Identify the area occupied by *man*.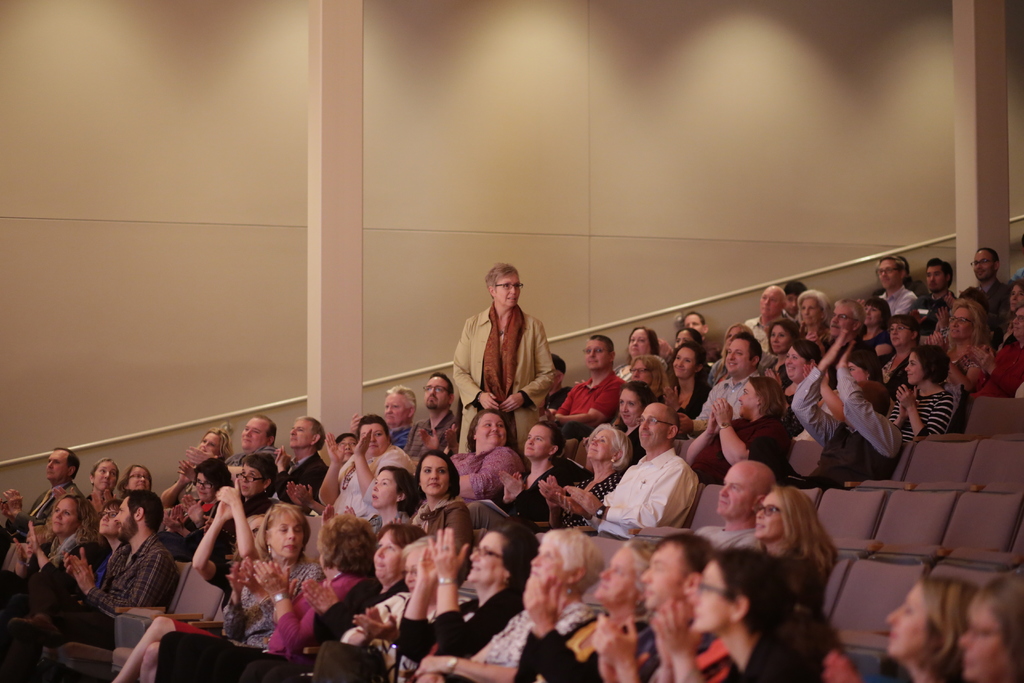
Area: Rect(399, 375, 458, 459).
